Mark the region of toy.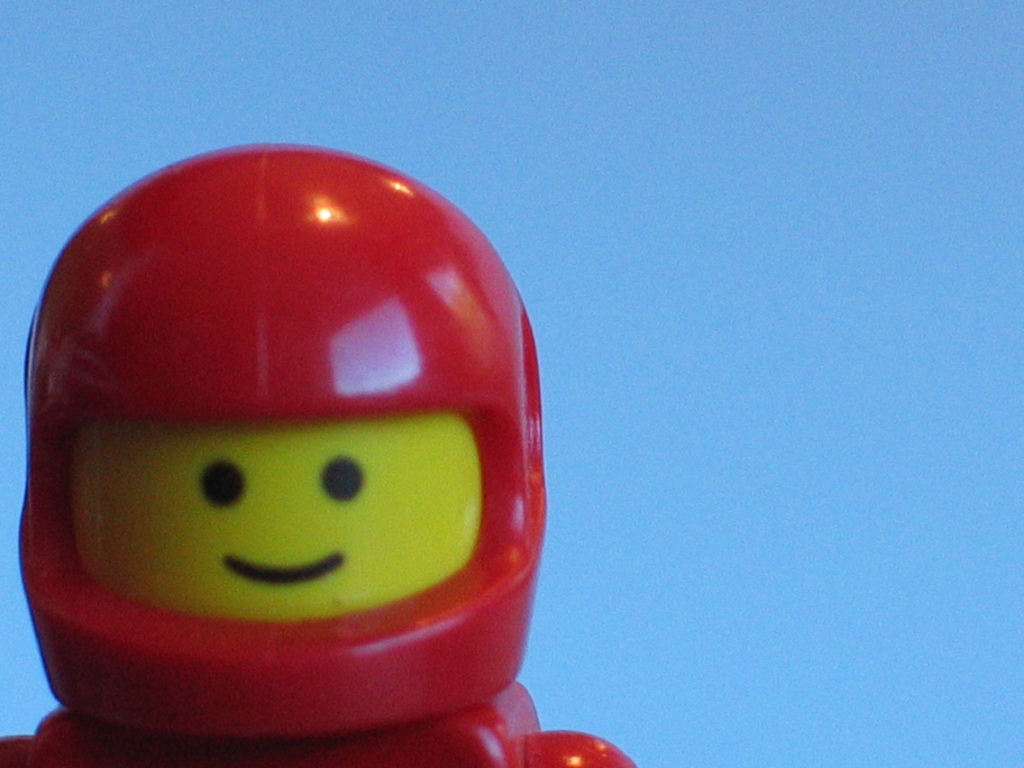
Region: detection(0, 132, 597, 767).
